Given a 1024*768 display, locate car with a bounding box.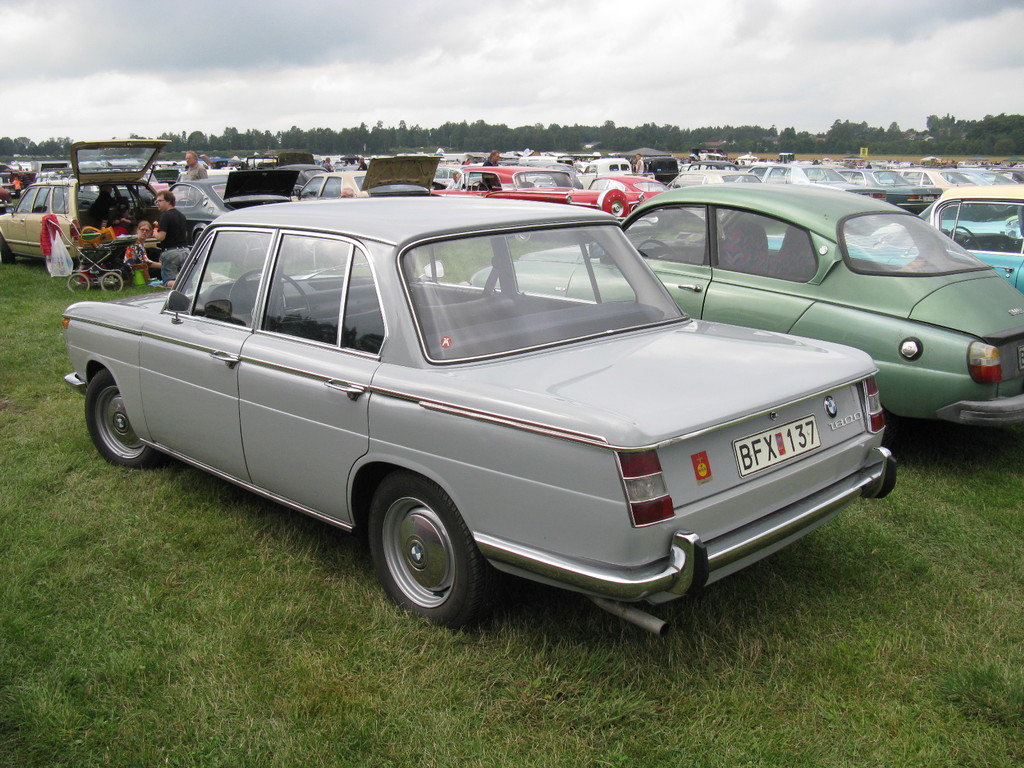
Located: 60,203,897,633.
